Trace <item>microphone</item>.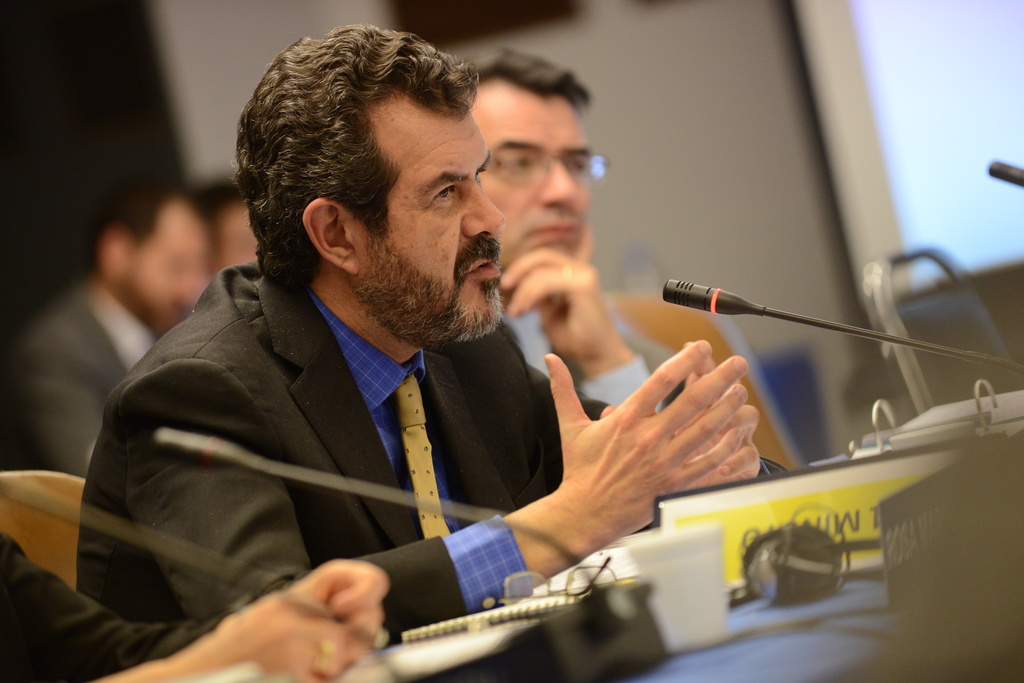
Traced to (x1=652, y1=272, x2=870, y2=364).
